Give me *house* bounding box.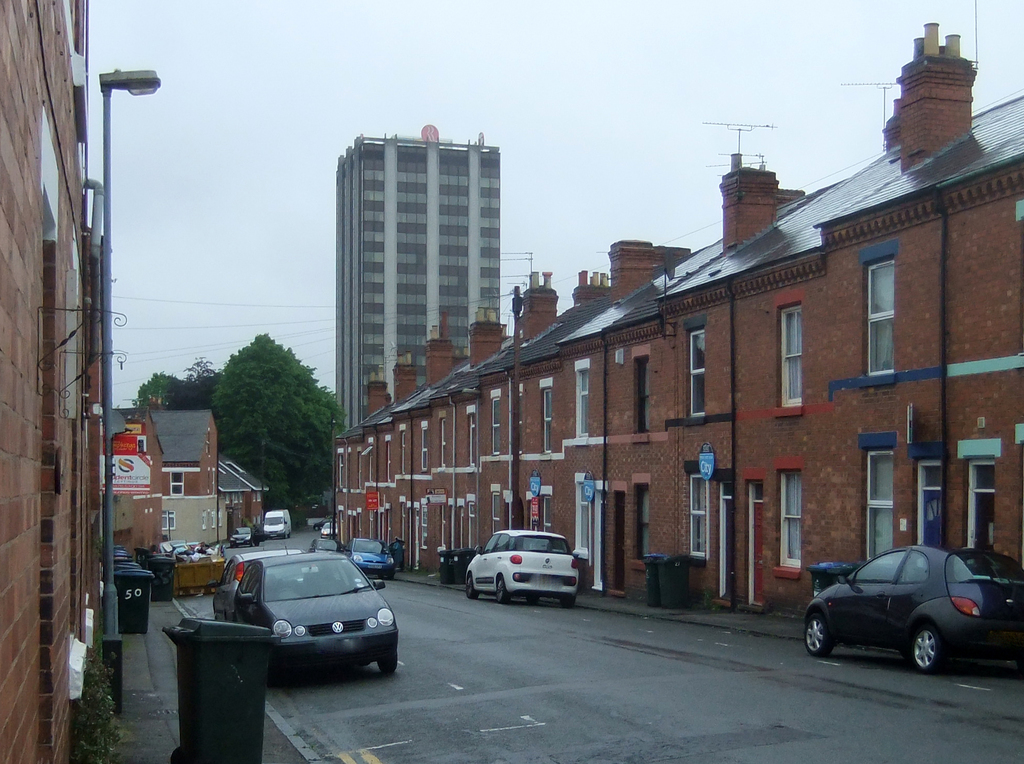
select_region(0, 0, 115, 763).
